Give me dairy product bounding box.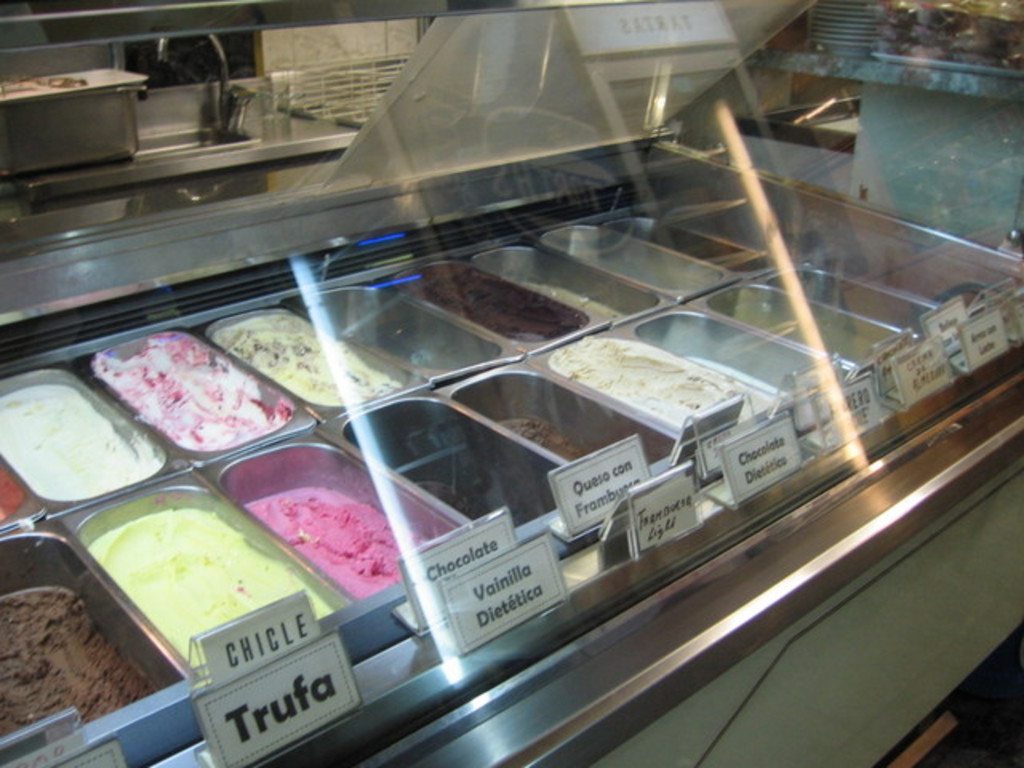
(x1=216, y1=306, x2=389, y2=408).
